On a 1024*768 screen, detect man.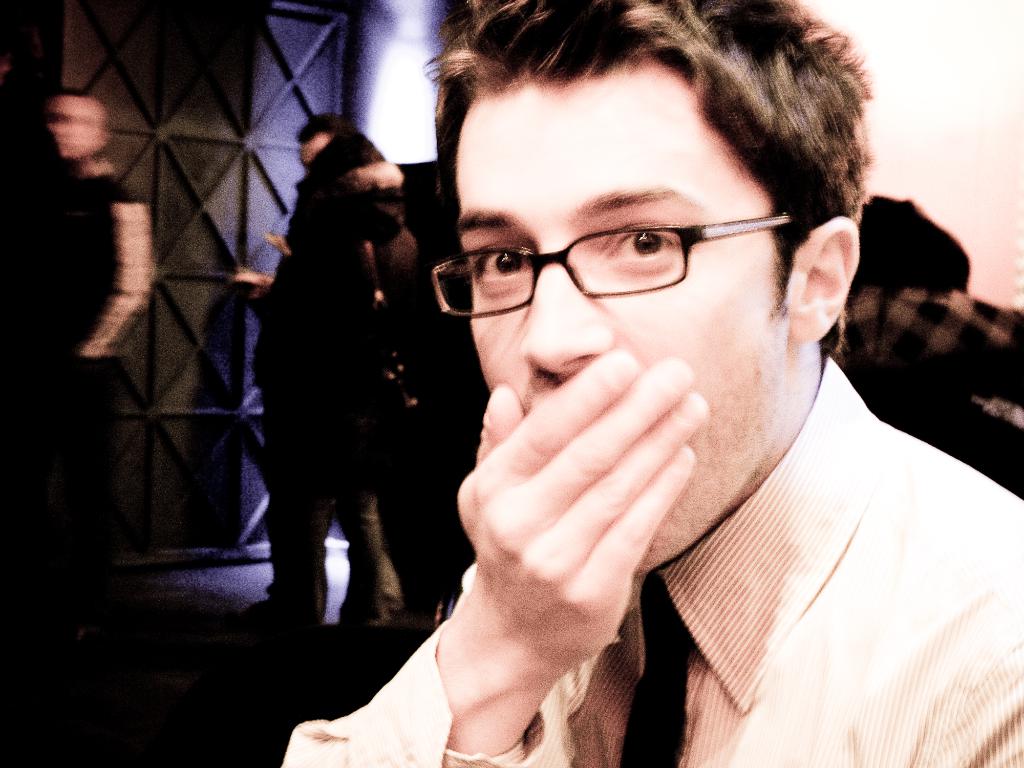
left=241, top=116, right=359, bottom=631.
